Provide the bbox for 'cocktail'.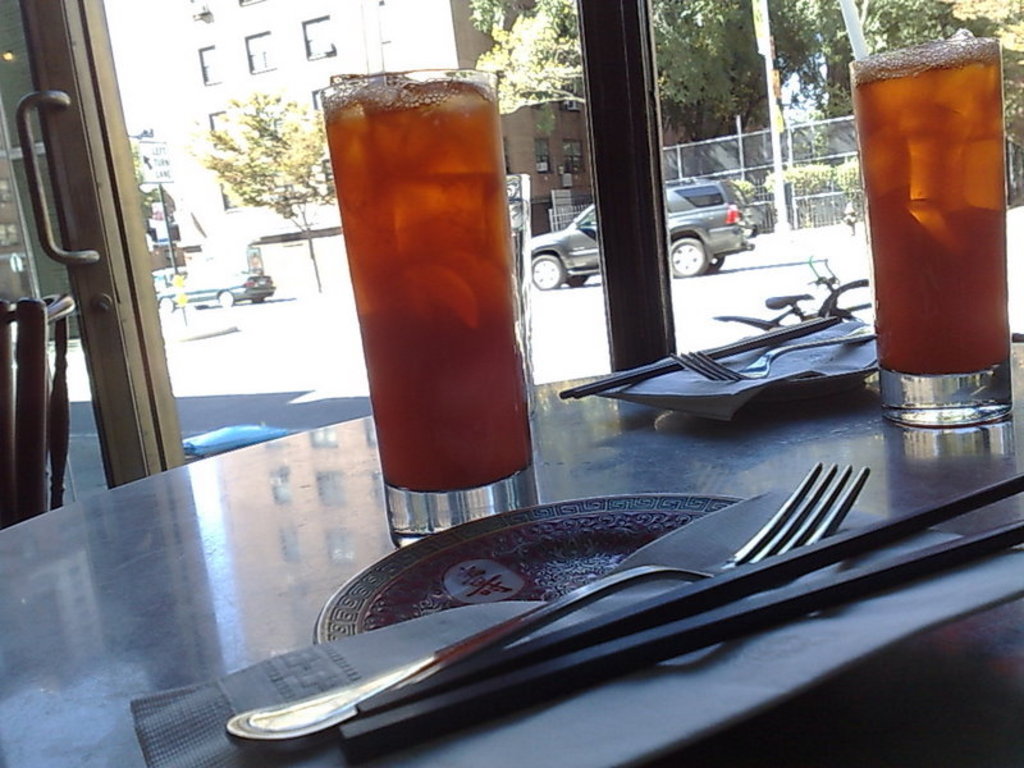
(316, 64, 549, 541).
